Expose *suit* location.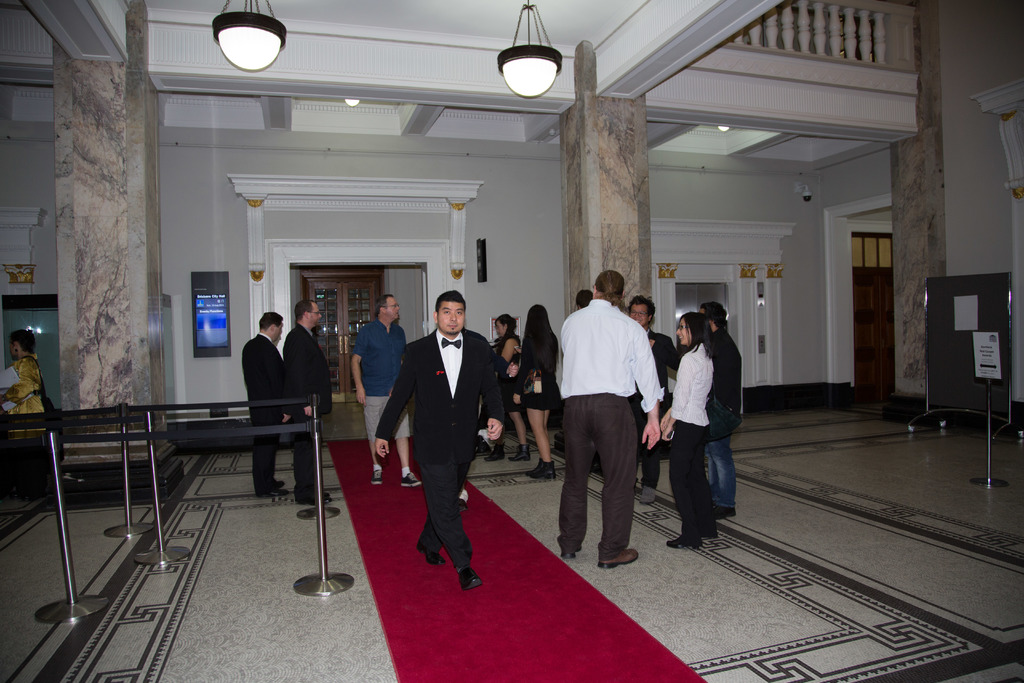
Exposed at [left=282, top=324, right=330, bottom=498].
